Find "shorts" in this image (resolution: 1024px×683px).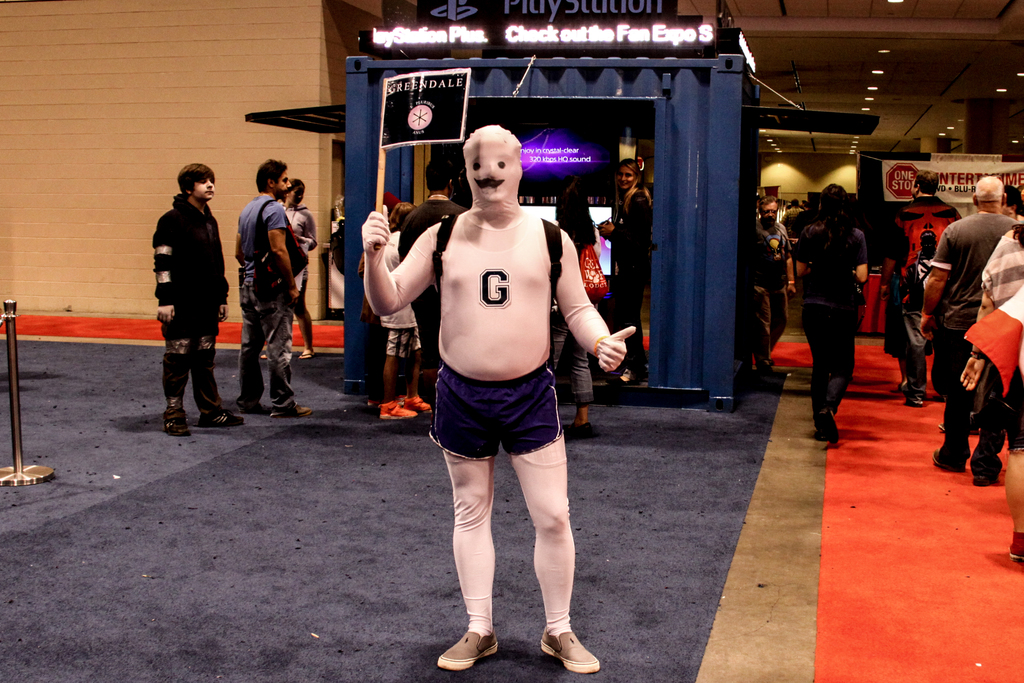
bbox=(931, 328, 965, 392).
